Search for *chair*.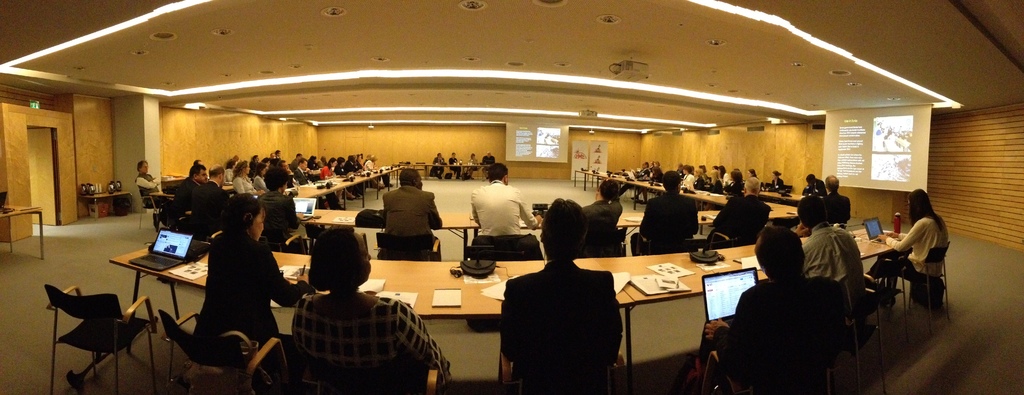
Found at locate(262, 227, 303, 250).
